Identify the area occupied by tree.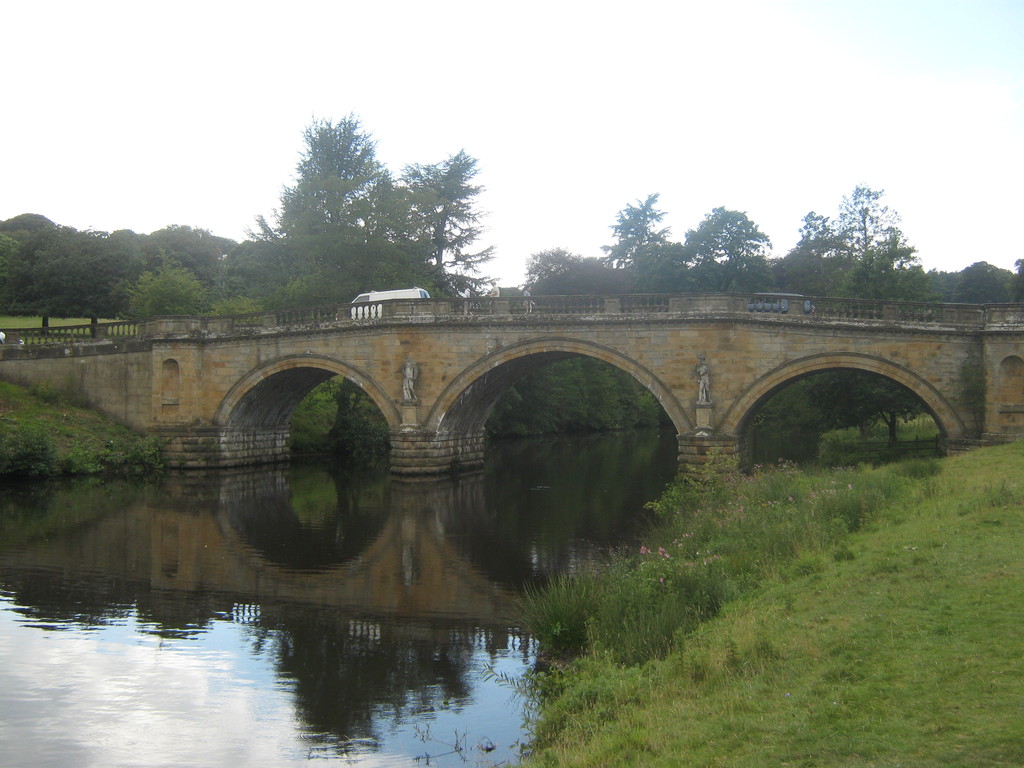
Area: [223, 236, 289, 309].
